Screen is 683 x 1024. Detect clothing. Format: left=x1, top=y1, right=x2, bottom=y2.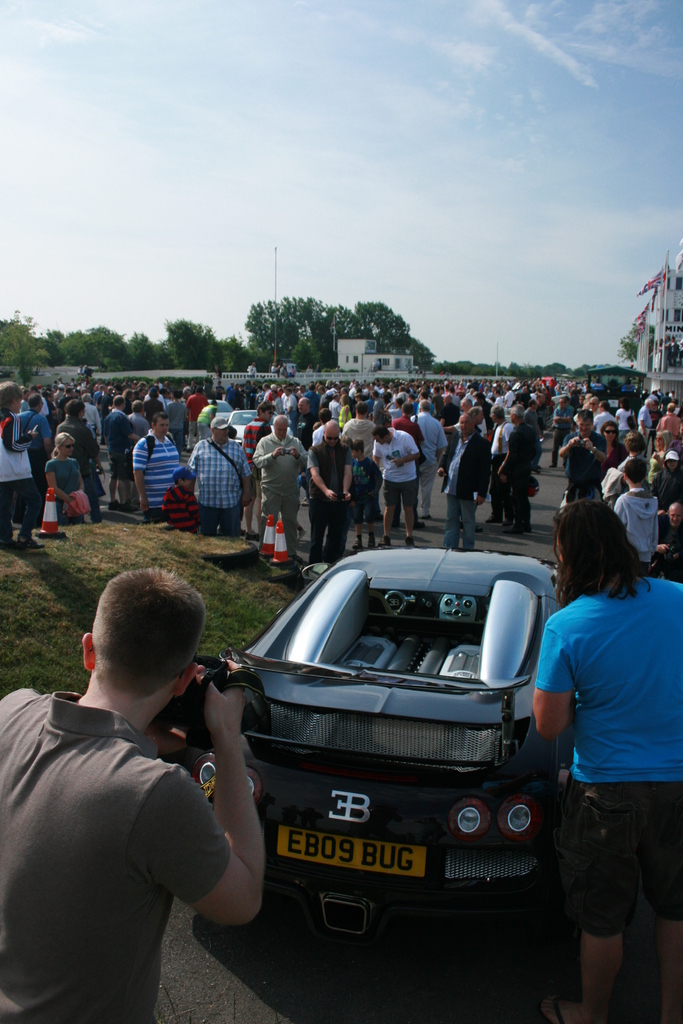
left=270, top=397, right=282, bottom=409.
